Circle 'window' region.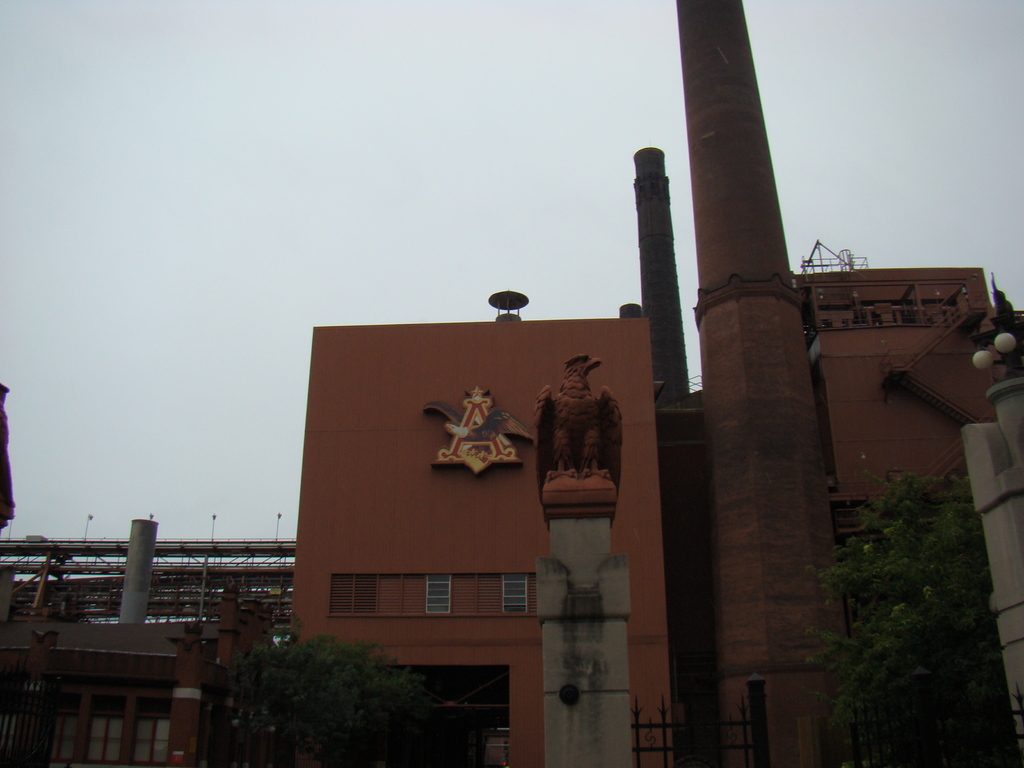
Region: detection(499, 572, 527, 616).
